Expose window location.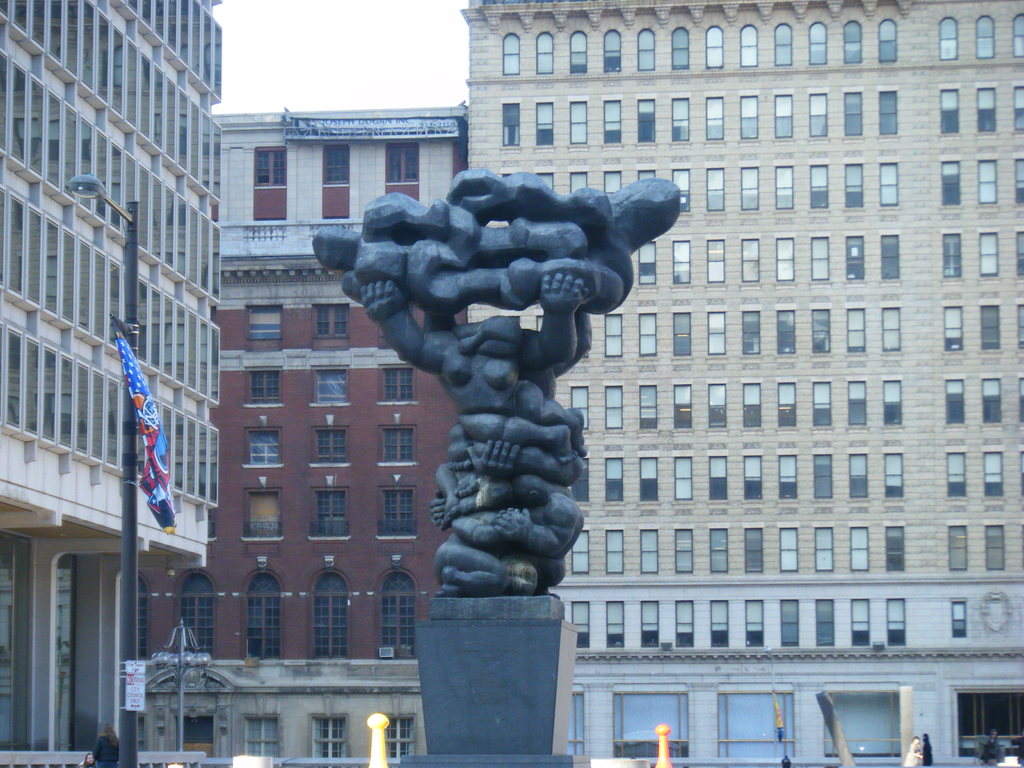
Exposed at 972/80/999/140.
